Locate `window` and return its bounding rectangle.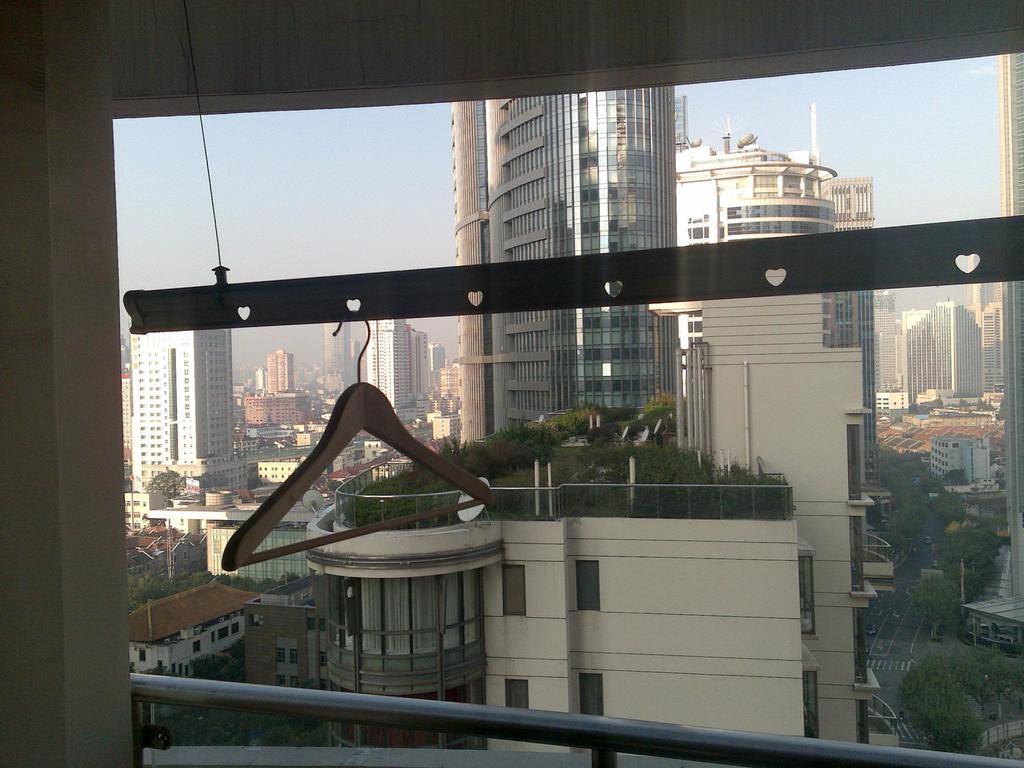
(193,640,203,650).
